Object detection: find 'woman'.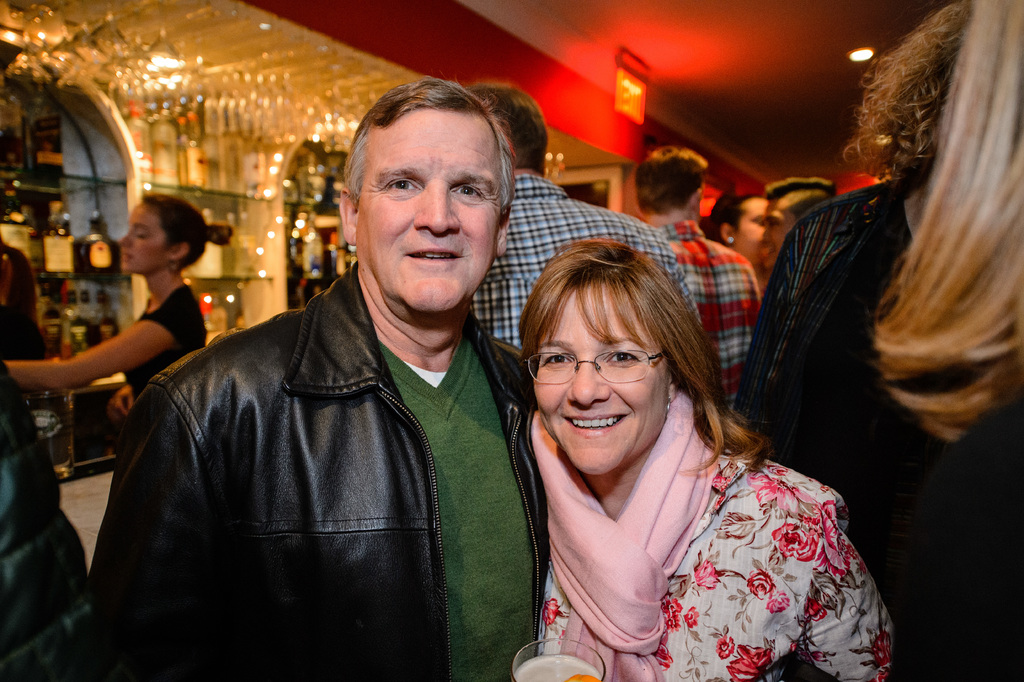
2/195/228/420.
